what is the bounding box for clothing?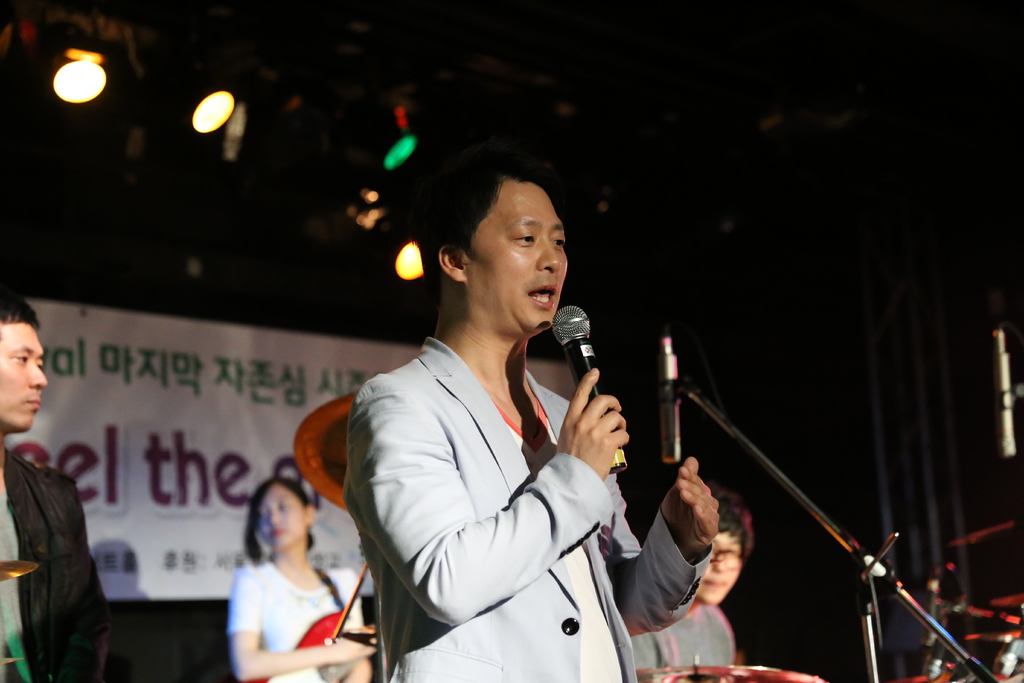
0, 445, 115, 682.
